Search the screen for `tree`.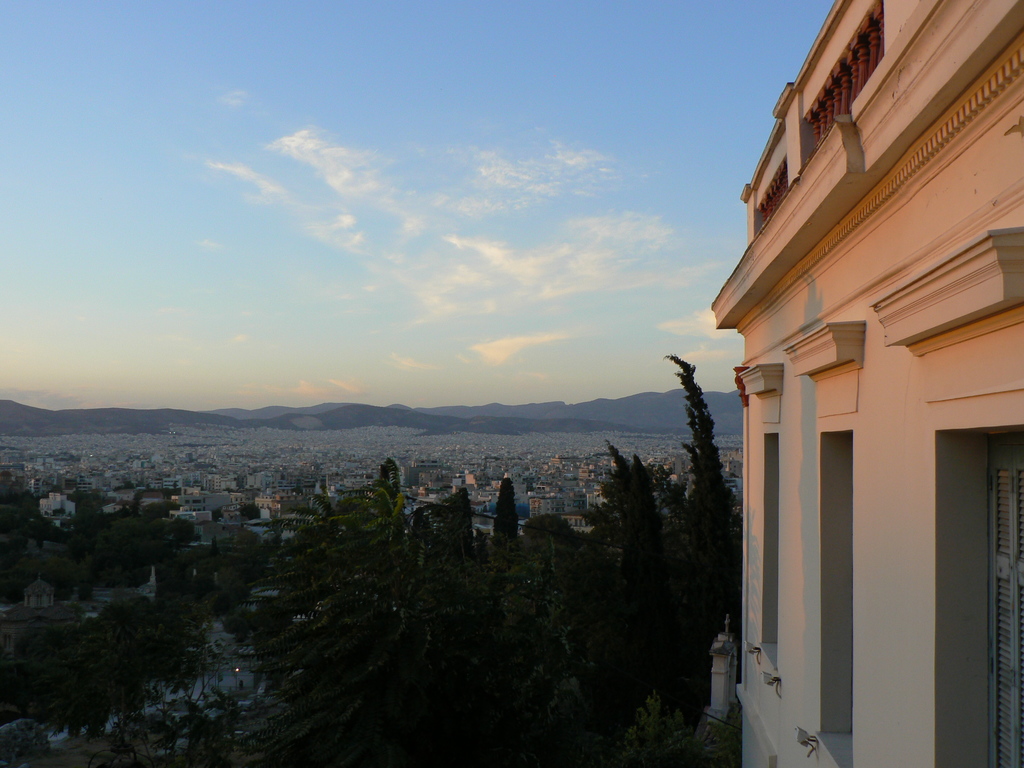
Found at BBox(665, 305, 748, 639).
